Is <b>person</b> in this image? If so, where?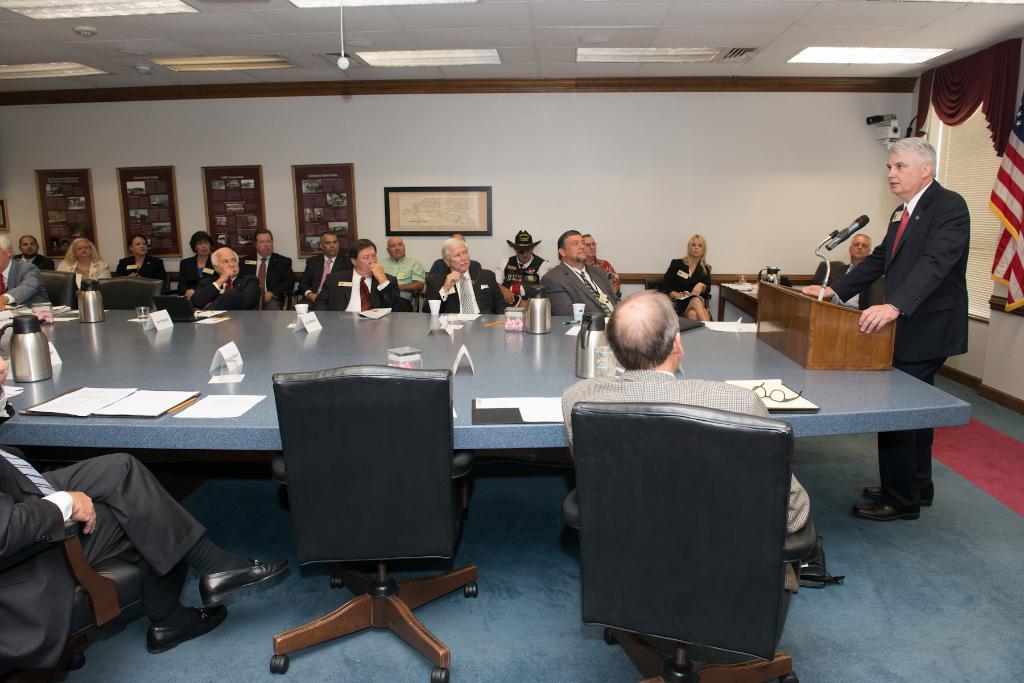
Yes, at [left=424, top=235, right=502, bottom=312].
